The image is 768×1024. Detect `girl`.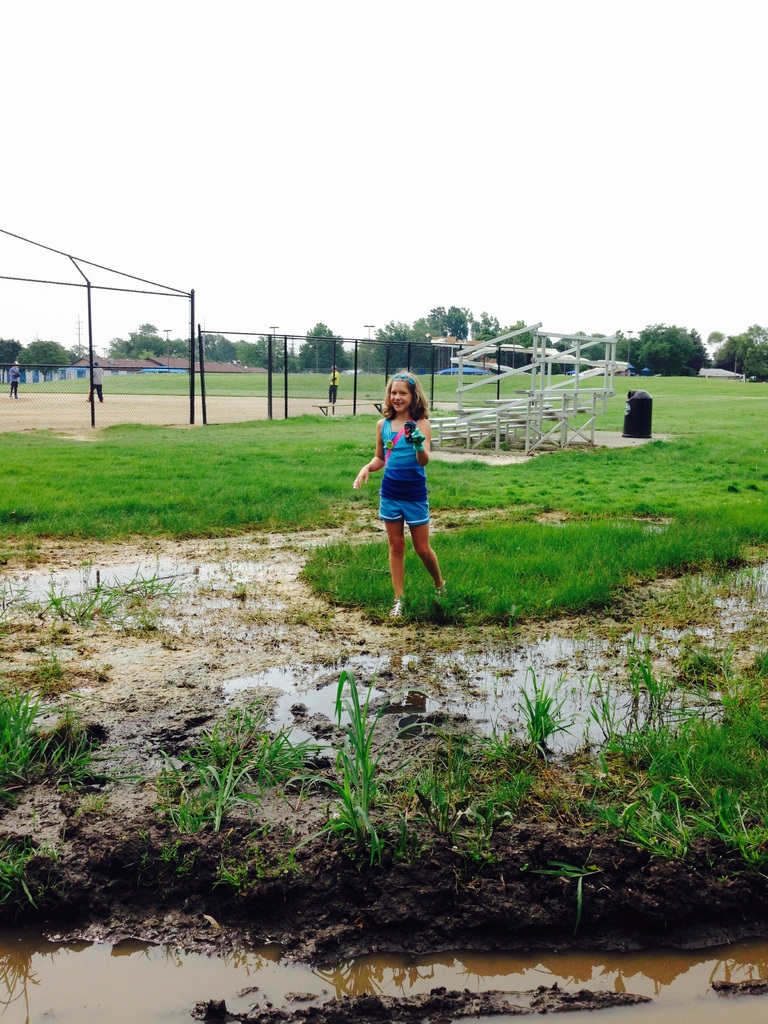
Detection: <region>349, 366, 445, 620</region>.
